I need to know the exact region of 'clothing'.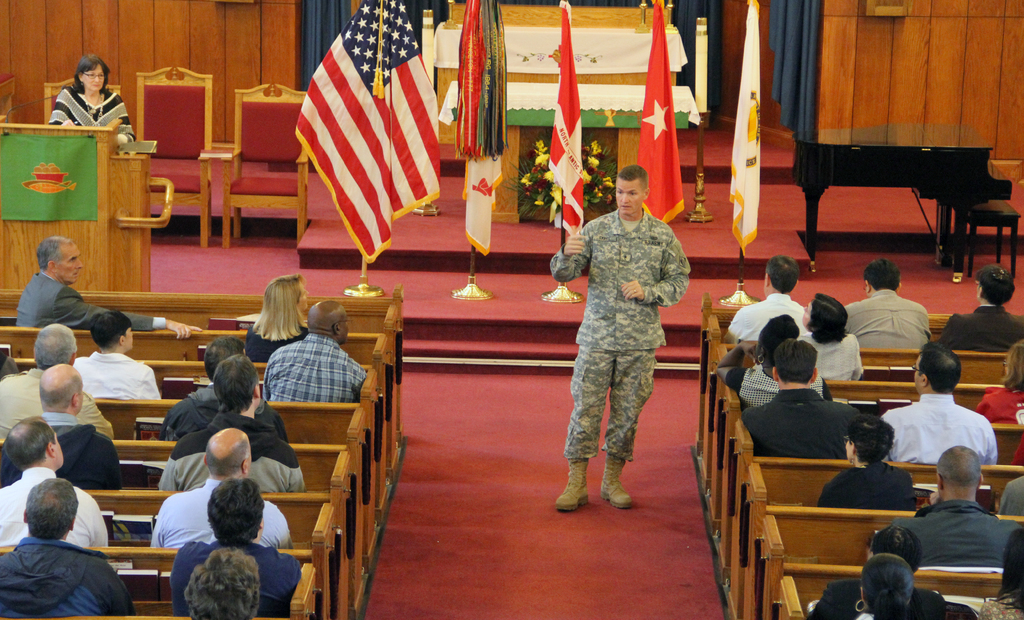
Region: bbox(263, 330, 367, 404).
